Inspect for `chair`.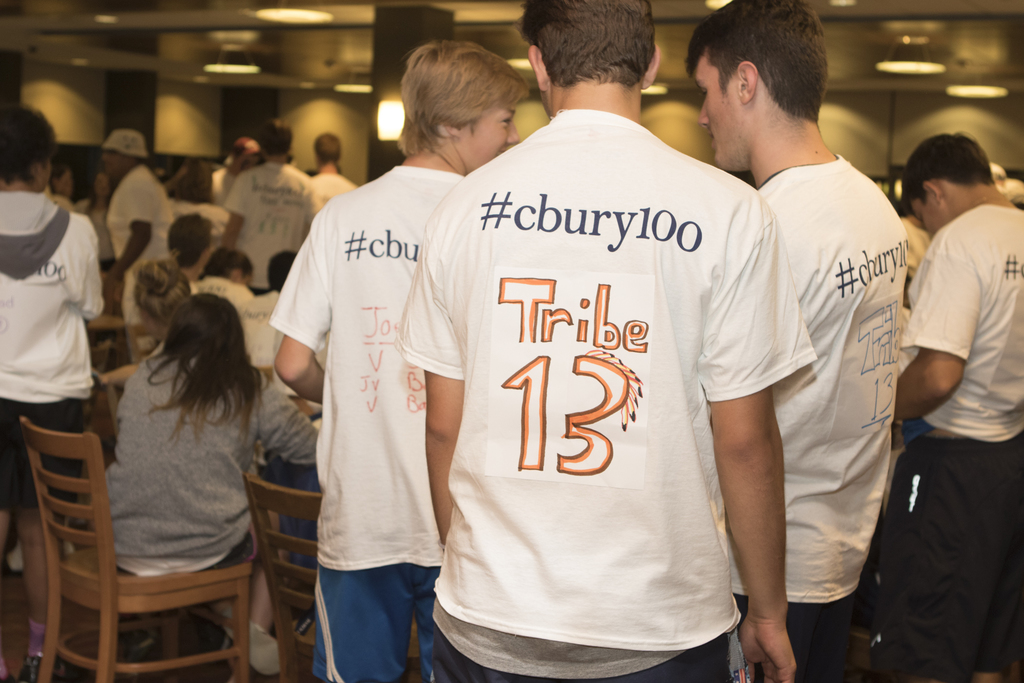
Inspection: pyautogui.locateOnScreen(239, 470, 426, 682).
